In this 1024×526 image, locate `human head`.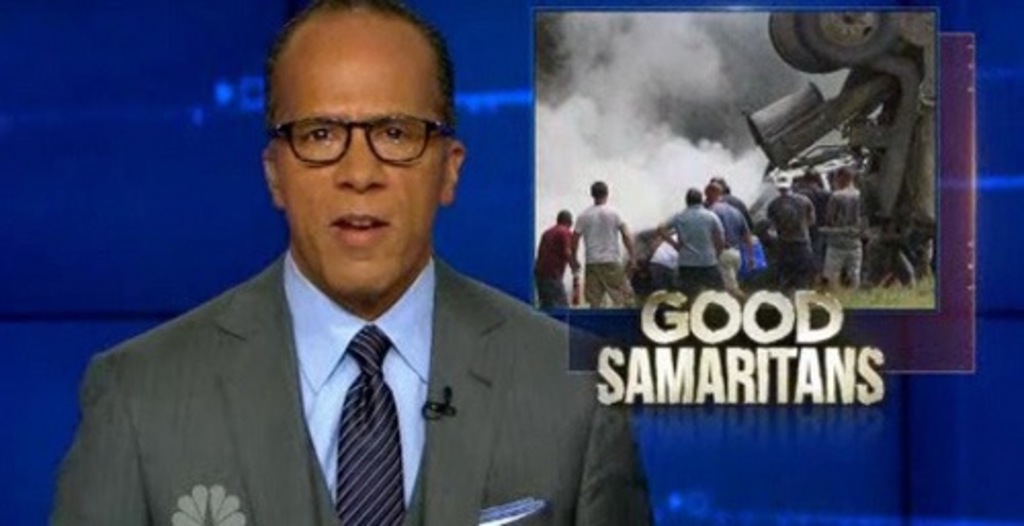
Bounding box: box=[709, 176, 731, 192].
